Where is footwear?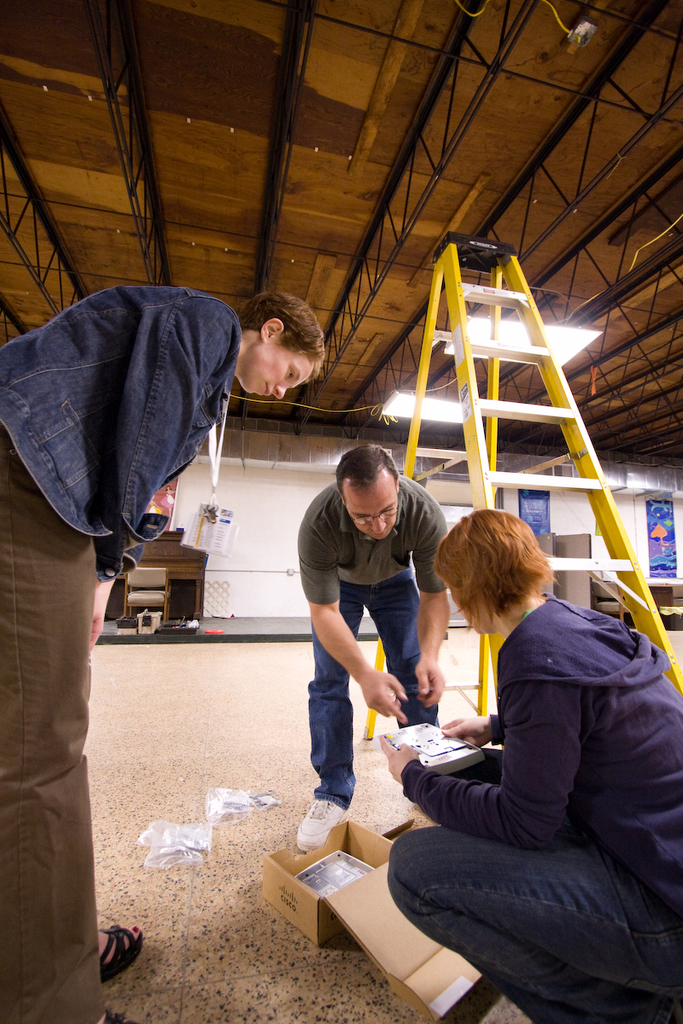
bbox=(295, 802, 345, 853).
